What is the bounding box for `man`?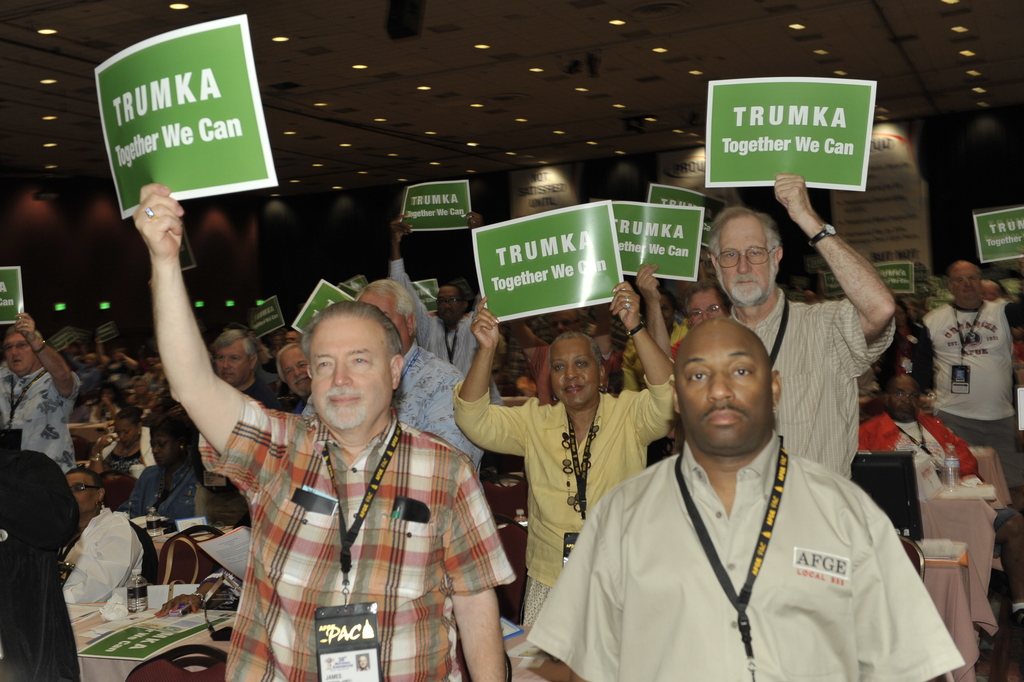
{"left": 923, "top": 257, "right": 1023, "bottom": 625}.
